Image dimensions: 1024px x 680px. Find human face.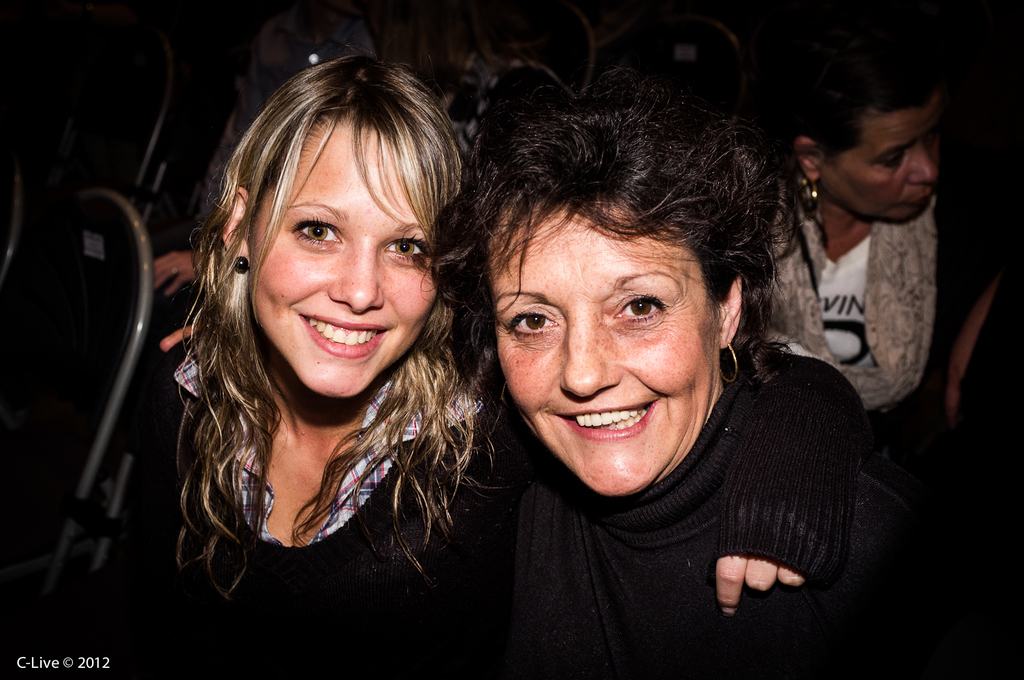
pyautogui.locateOnScreen(250, 118, 438, 397).
